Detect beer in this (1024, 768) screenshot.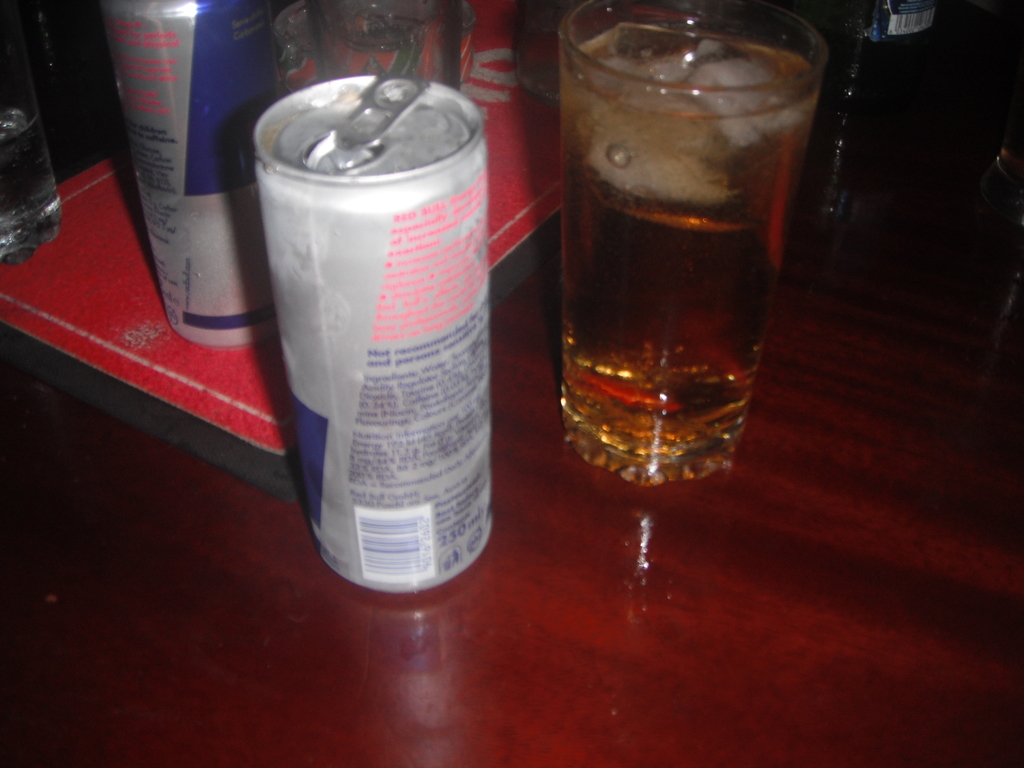
Detection: 557,0,836,504.
